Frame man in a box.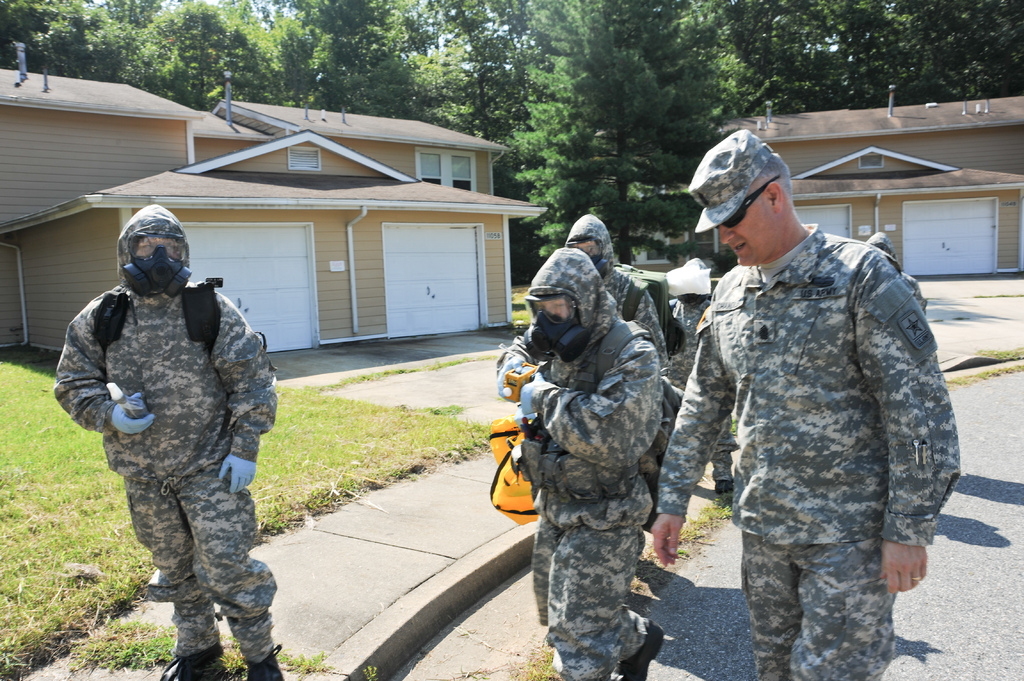
[560, 210, 671, 527].
